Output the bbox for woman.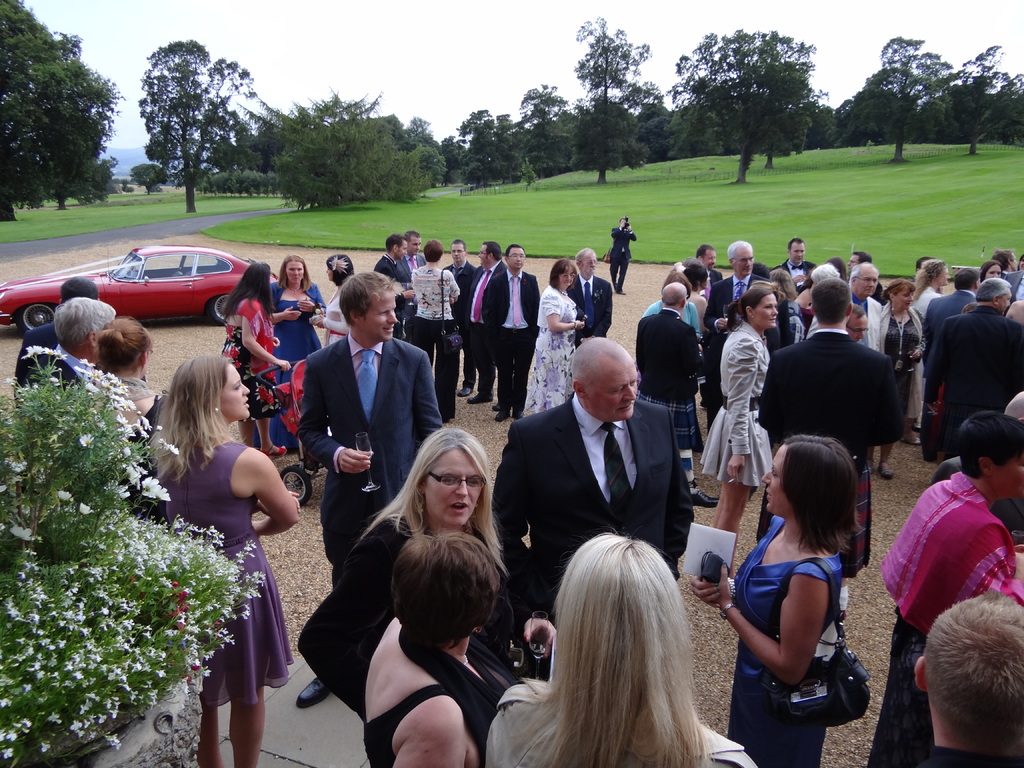
bbox(879, 278, 928, 481).
